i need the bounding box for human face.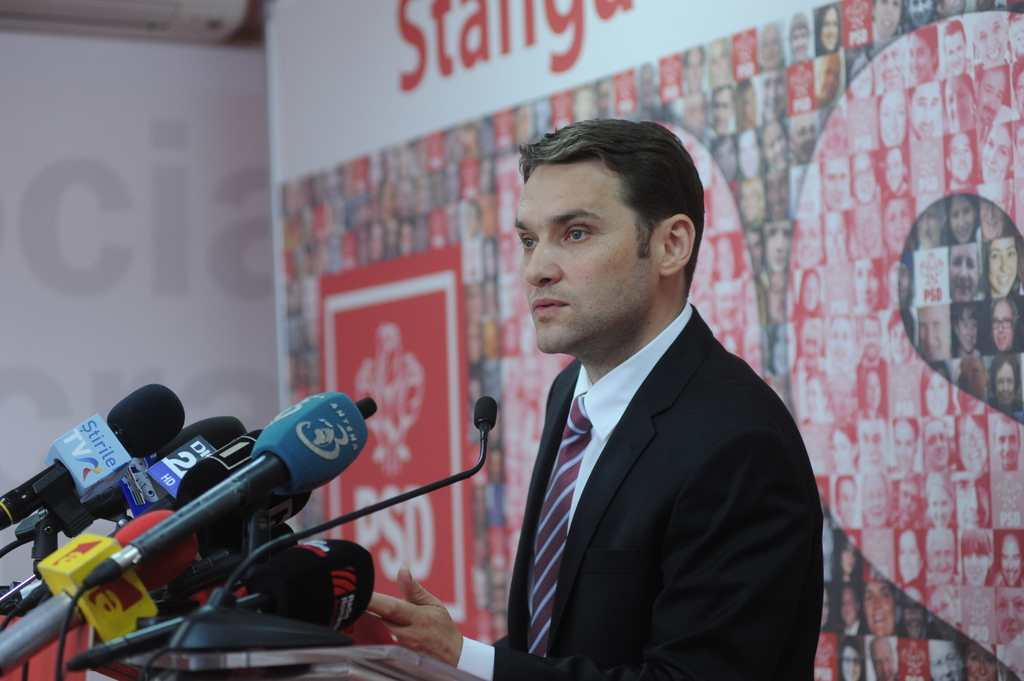
Here it is: pyautogui.locateOnScreen(917, 206, 942, 243).
